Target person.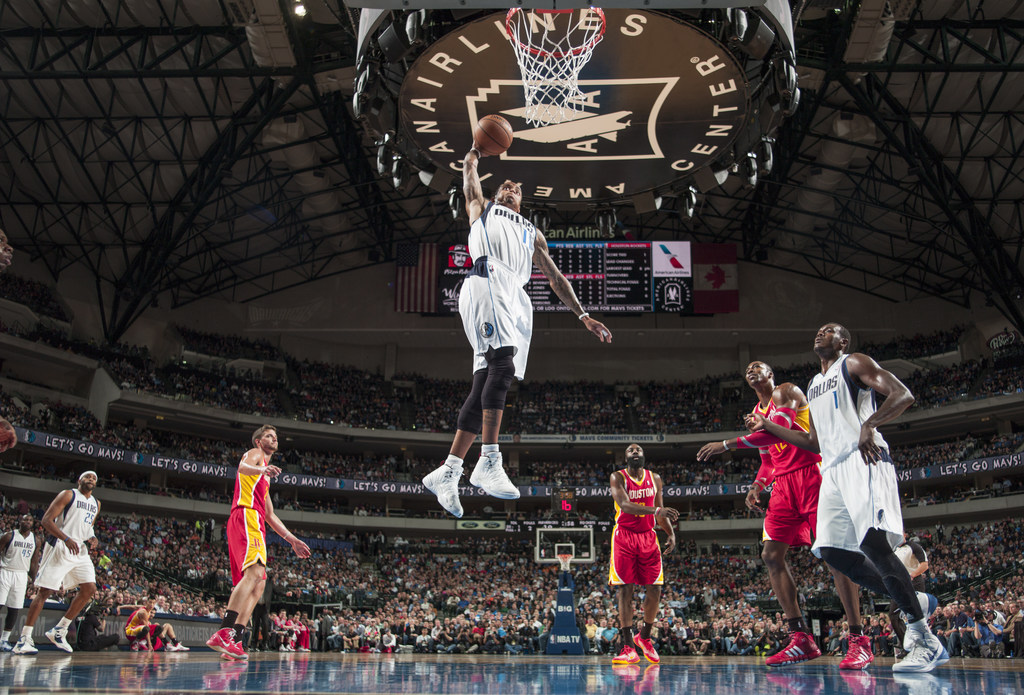
Target region: box=[602, 444, 689, 662].
